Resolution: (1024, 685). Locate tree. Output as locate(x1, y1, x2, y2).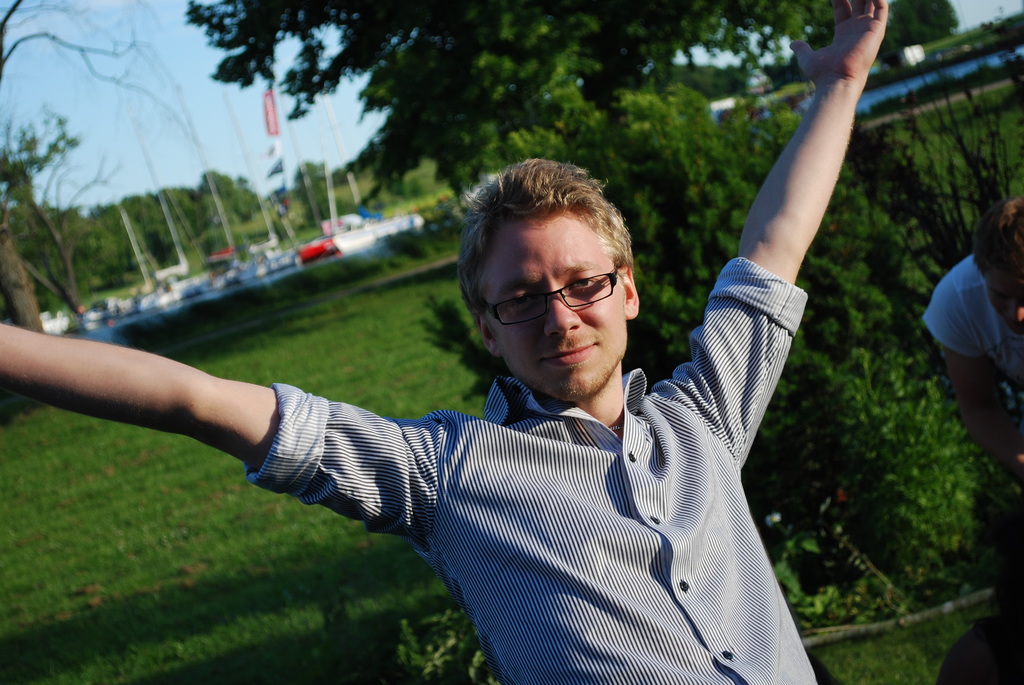
locate(772, 0, 964, 63).
